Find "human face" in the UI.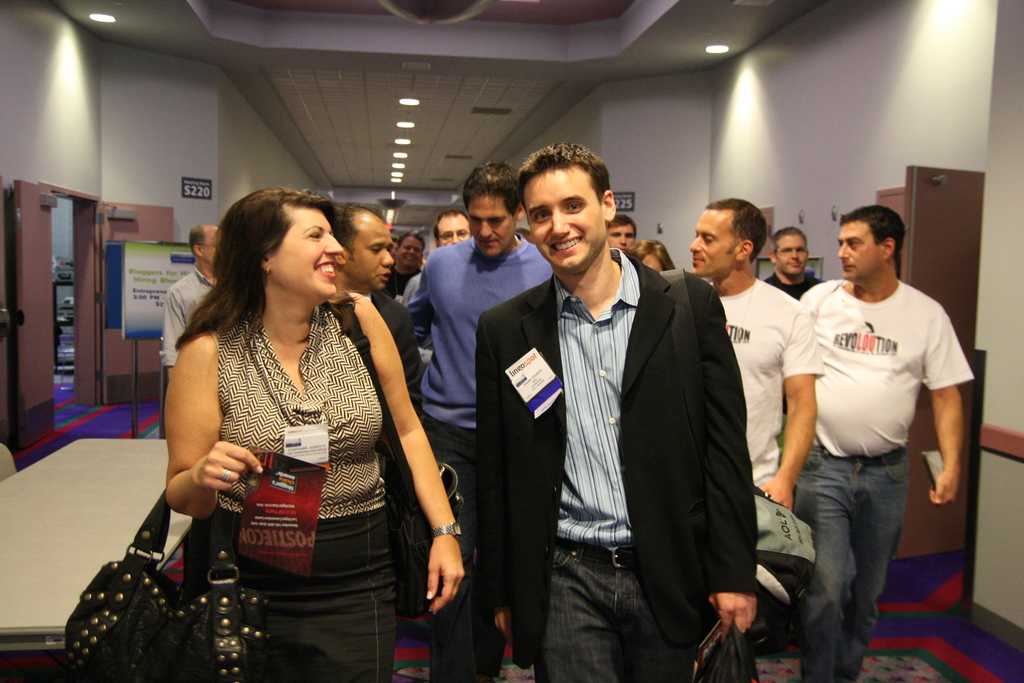
UI element at BBox(834, 222, 876, 277).
